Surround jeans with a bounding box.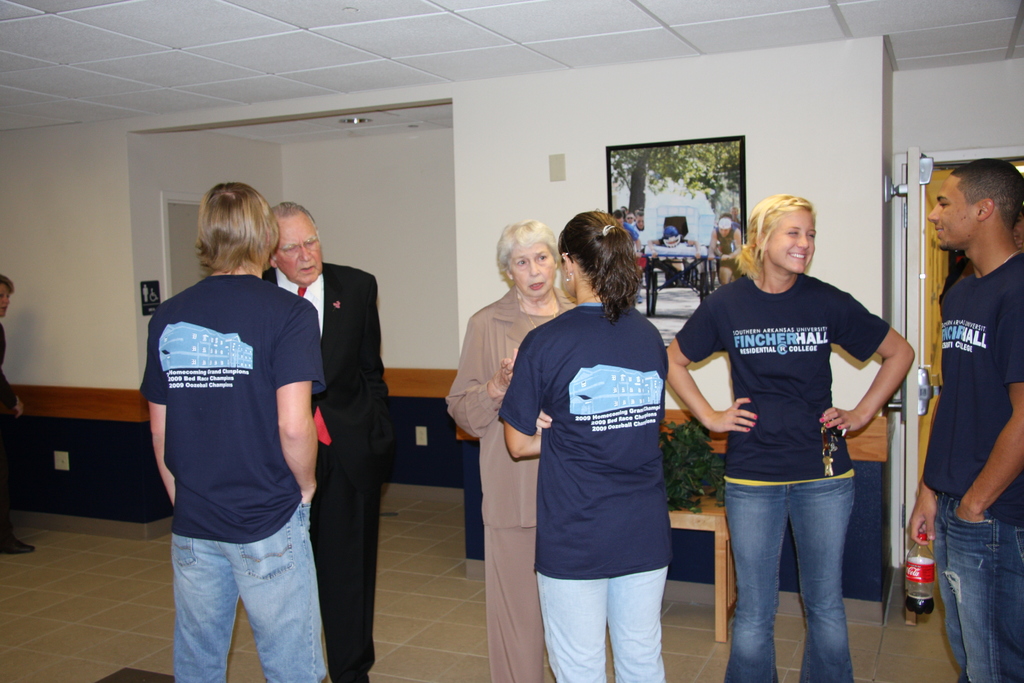
bbox=[538, 572, 669, 682].
